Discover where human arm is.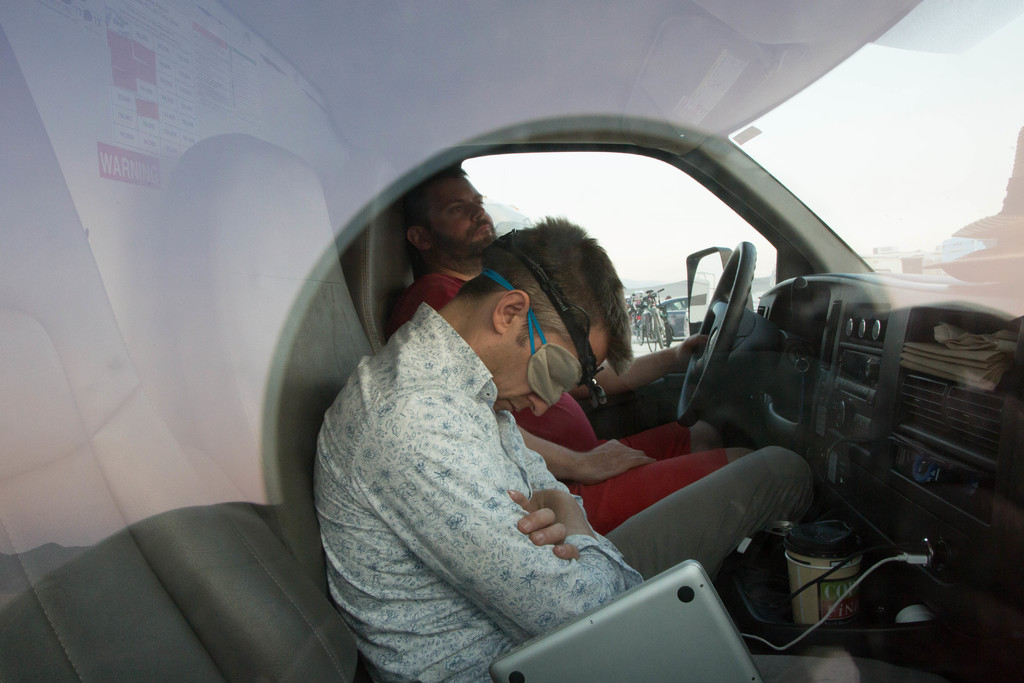
Discovered at detection(513, 466, 588, 562).
